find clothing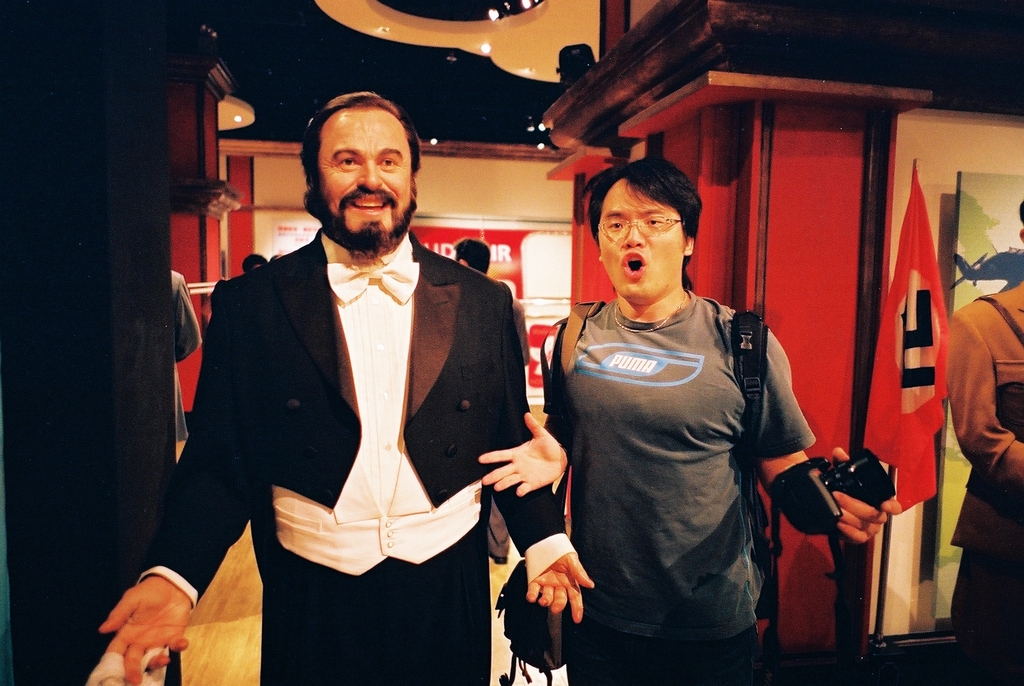
detection(942, 269, 1023, 685)
